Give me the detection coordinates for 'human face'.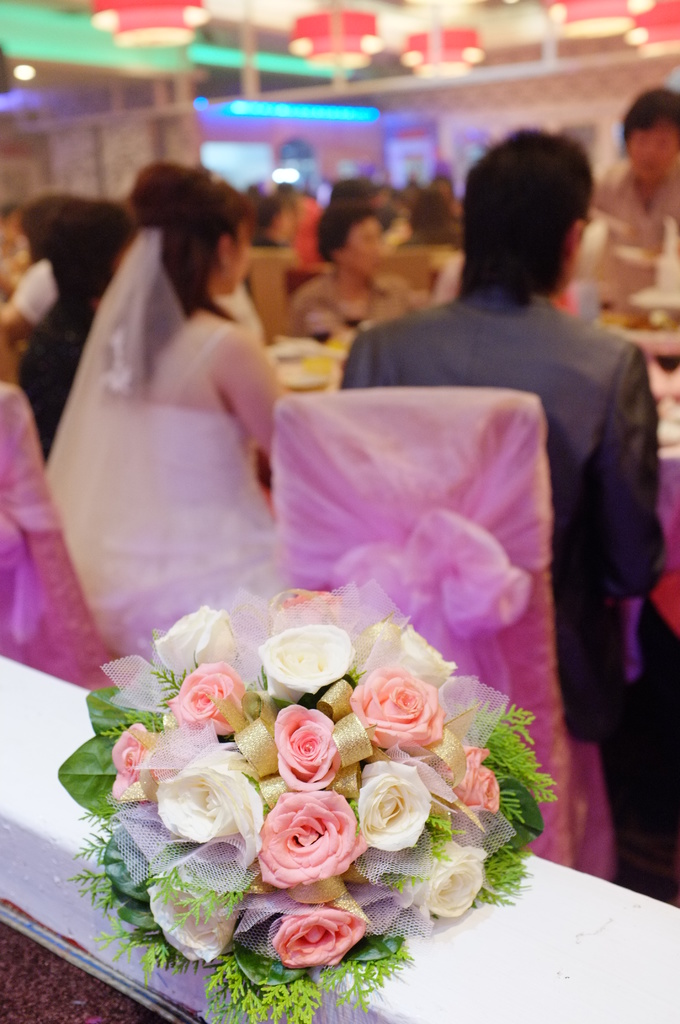
(x1=631, y1=116, x2=679, y2=189).
